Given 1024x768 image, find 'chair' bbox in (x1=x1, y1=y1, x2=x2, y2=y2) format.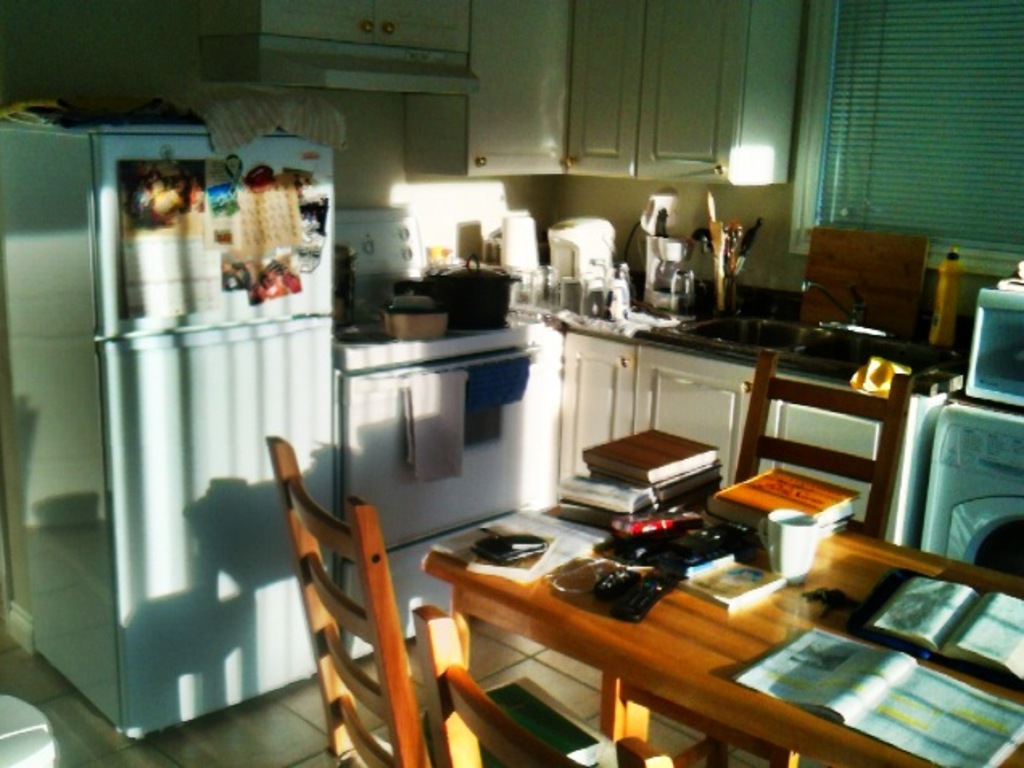
(x1=636, y1=345, x2=900, y2=766).
